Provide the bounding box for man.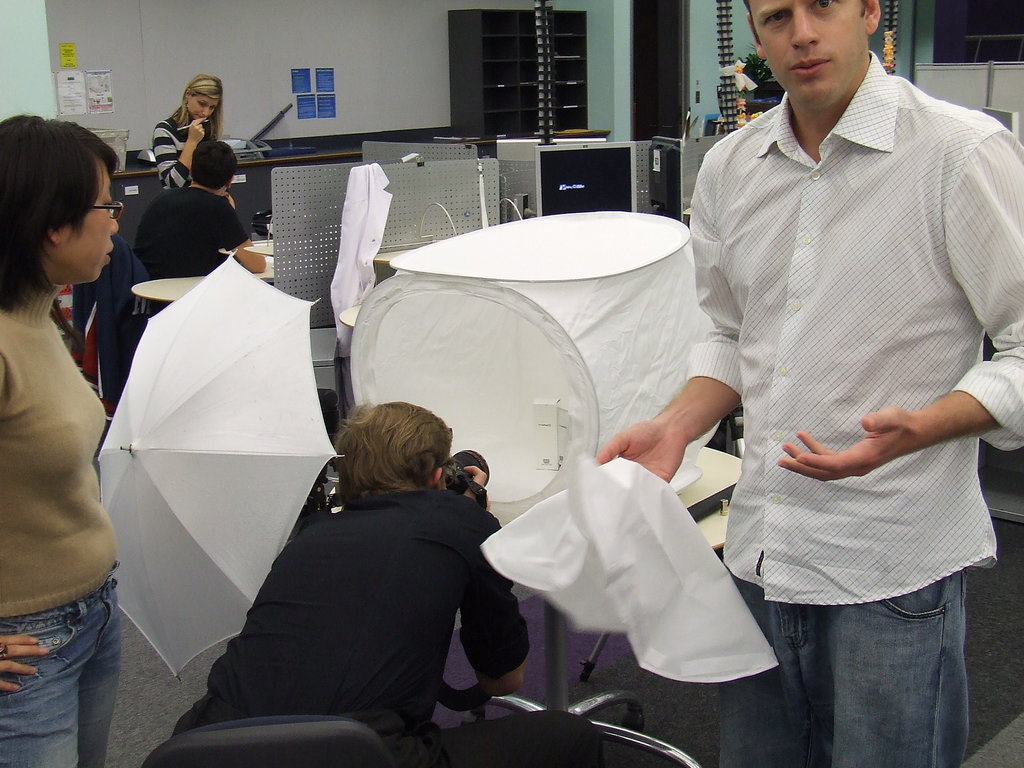
<bbox>134, 145, 267, 310</bbox>.
